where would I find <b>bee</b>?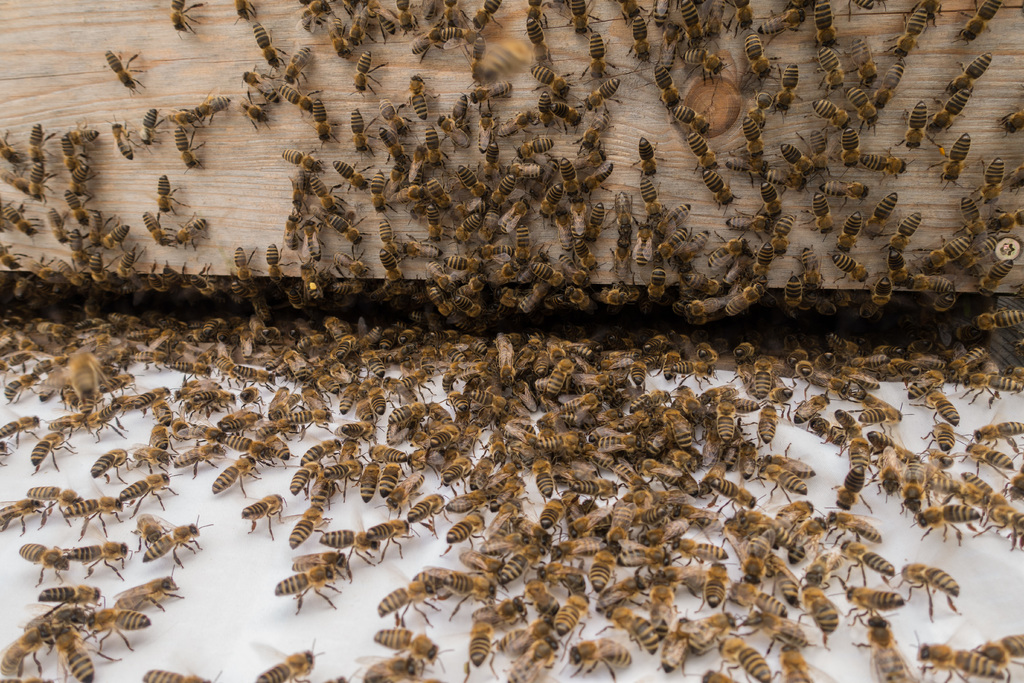
At crop(388, 185, 426, 208).
